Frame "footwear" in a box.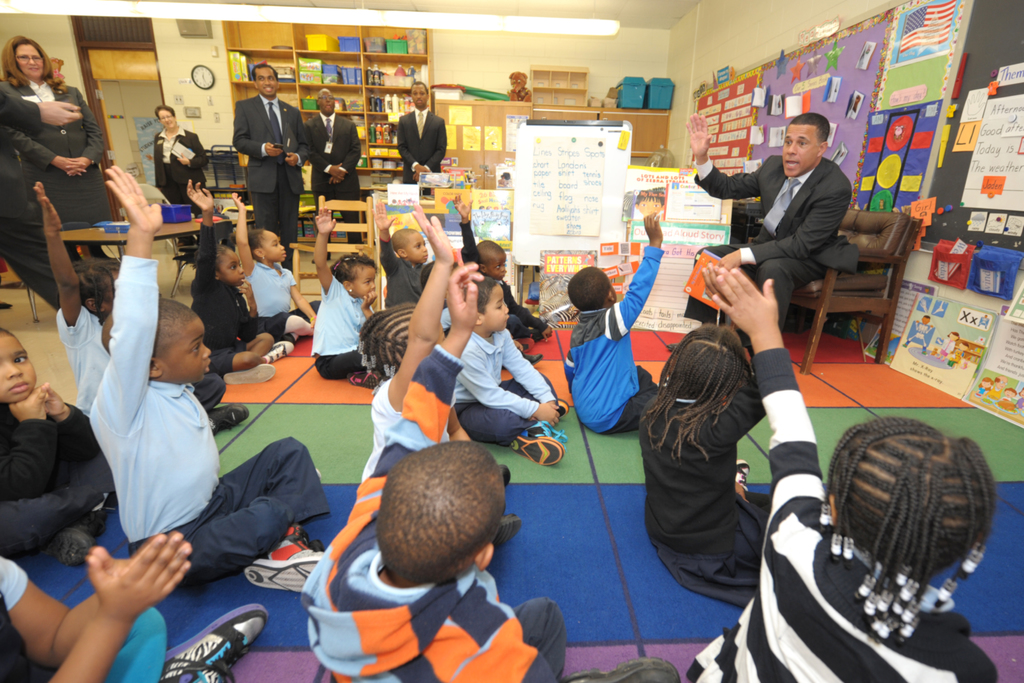
pyautogui.locateOnScreen(159, 593, 272, 682).
